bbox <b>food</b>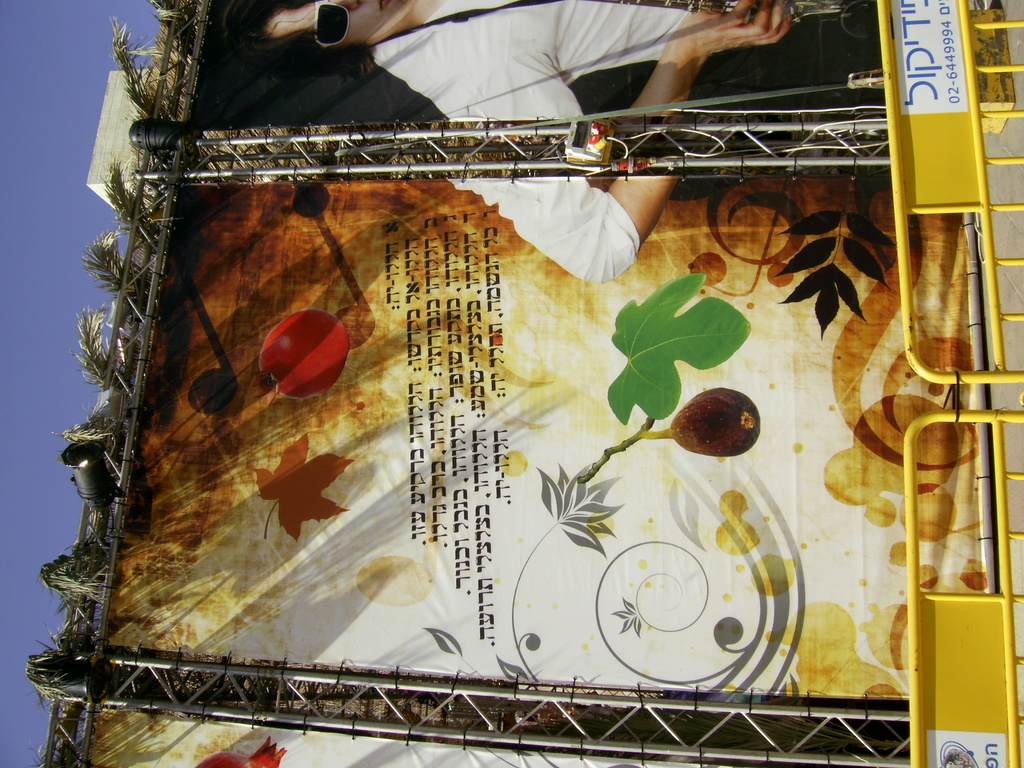
196 734 285 767
